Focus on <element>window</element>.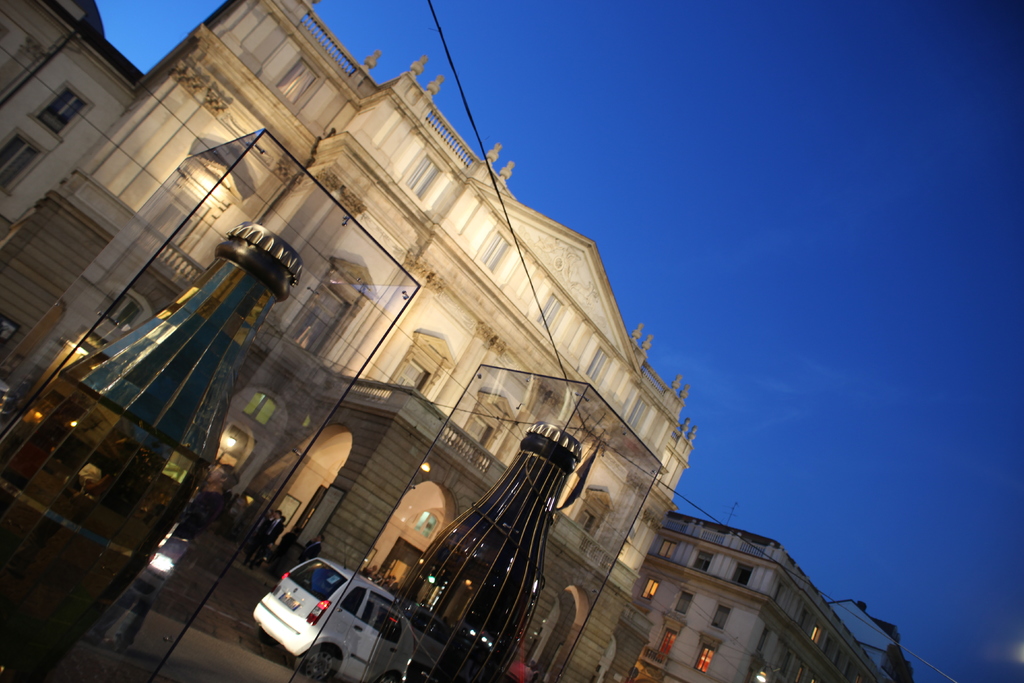
Focused at [x1=403, y1=151, x2=450, y2=199].
